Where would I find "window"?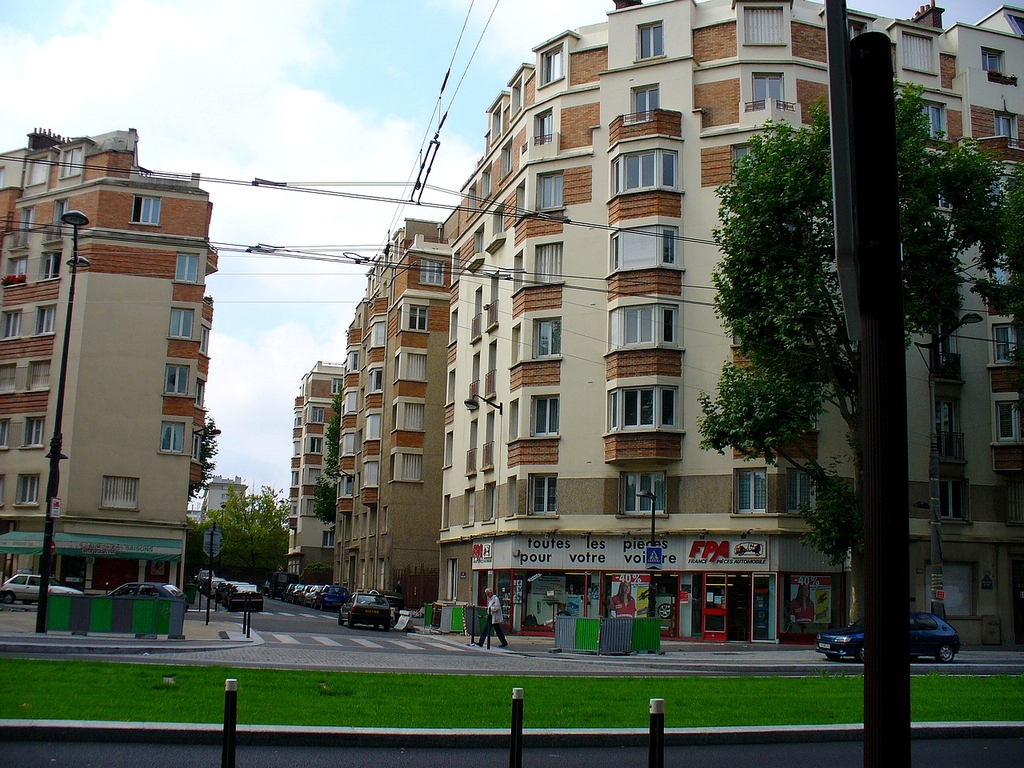
At l=543, t=44, r=564, b=83.
